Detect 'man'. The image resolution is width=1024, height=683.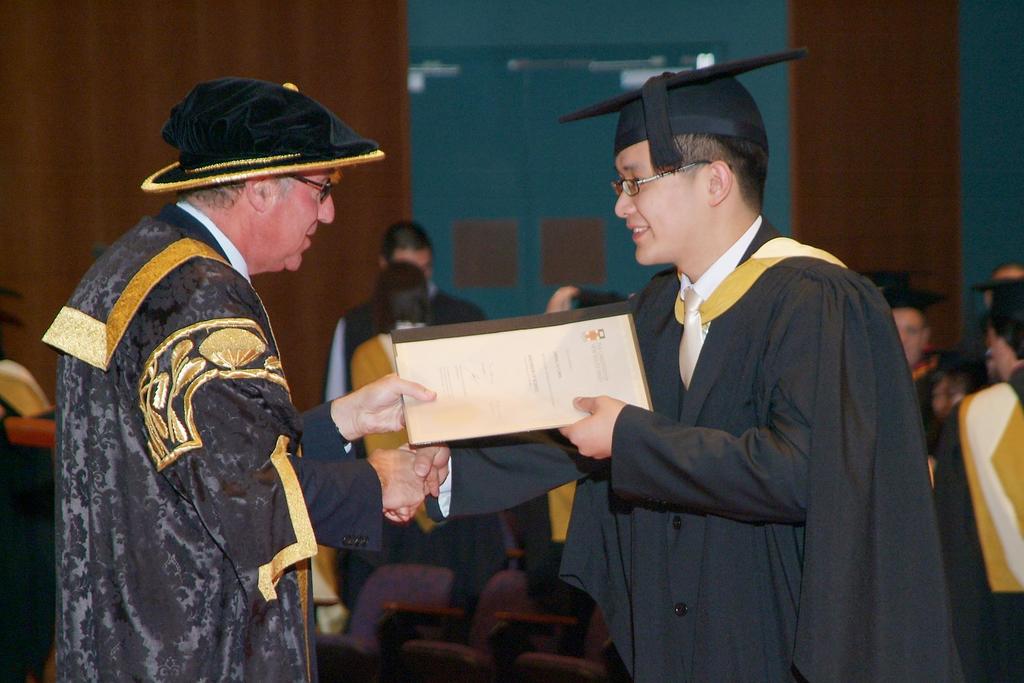
region(482, 61, 950, 666).
